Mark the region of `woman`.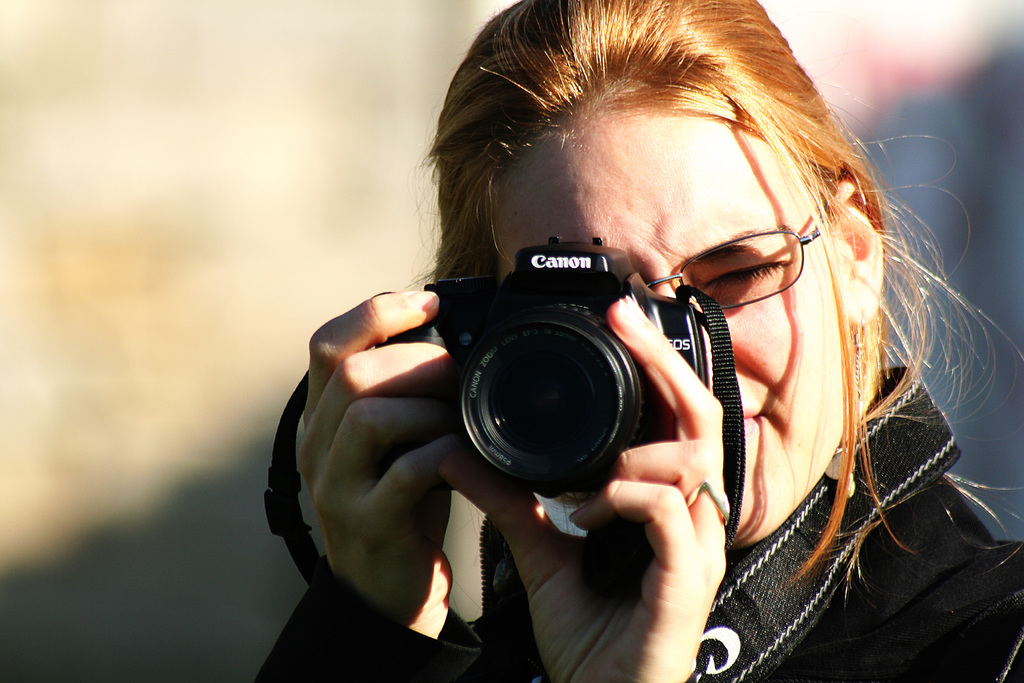
Region: (340, 43, 963, 682).
